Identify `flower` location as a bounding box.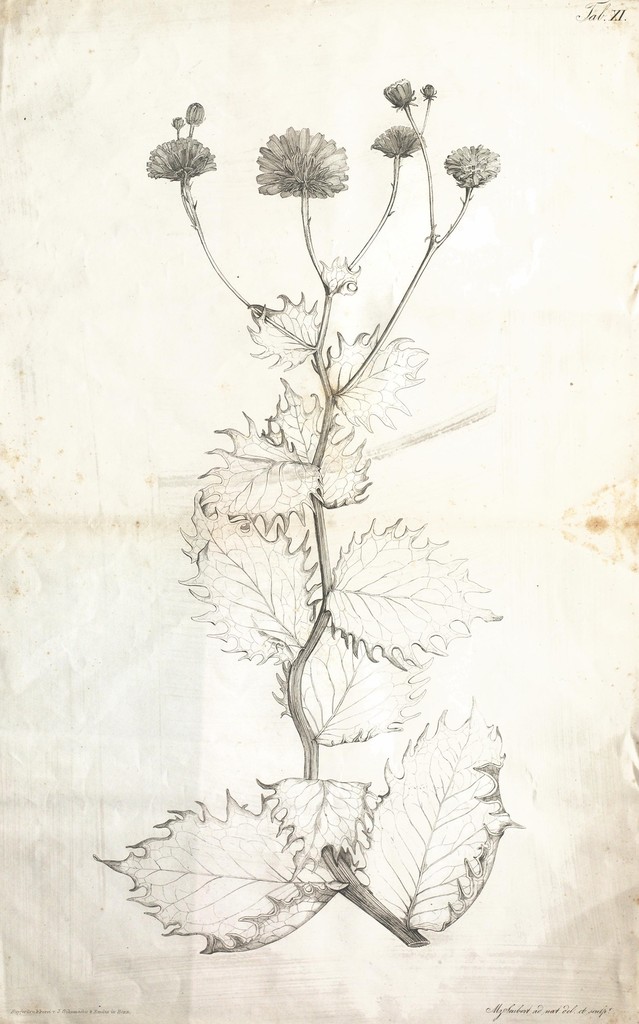
{"x1": 445, "y1": 142, "x2": 499, "y2": 193}.
